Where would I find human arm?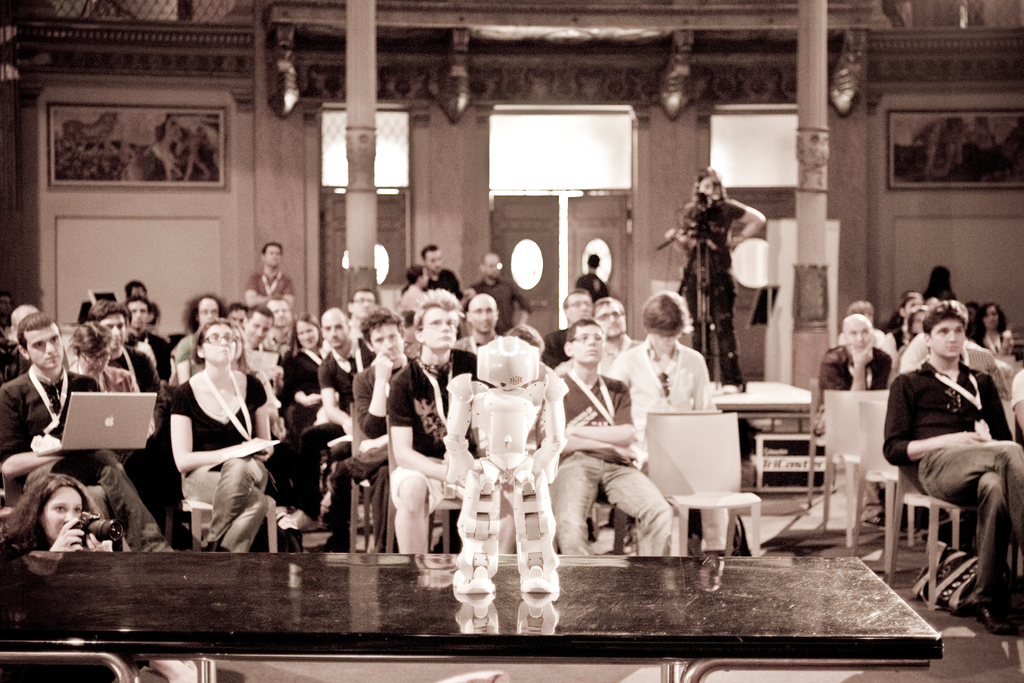
At (241,273,271,313).
